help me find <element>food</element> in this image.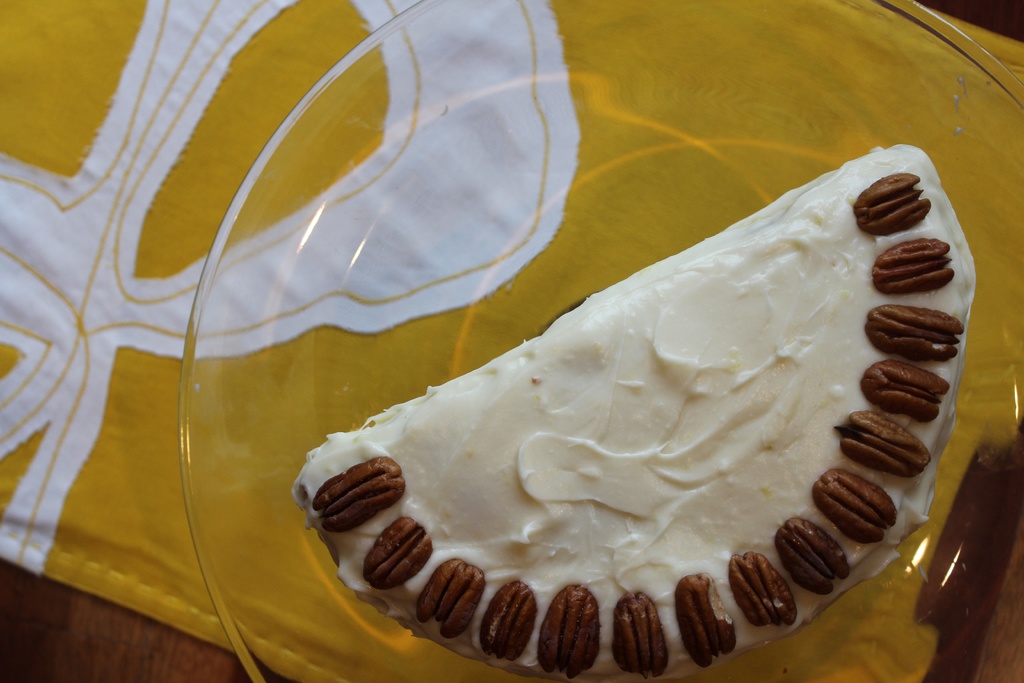
Found it: [left=871, top=236, right=957, bottom=296].
